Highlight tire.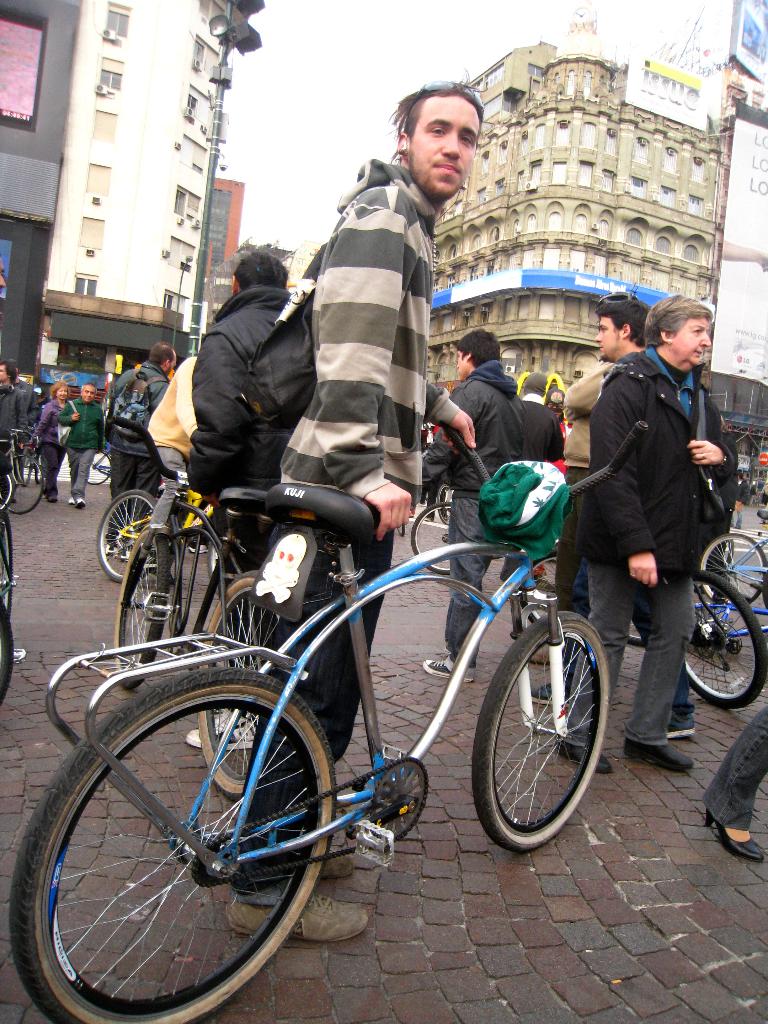
Highlighted region: bbox(701, 533, 765, 600).
